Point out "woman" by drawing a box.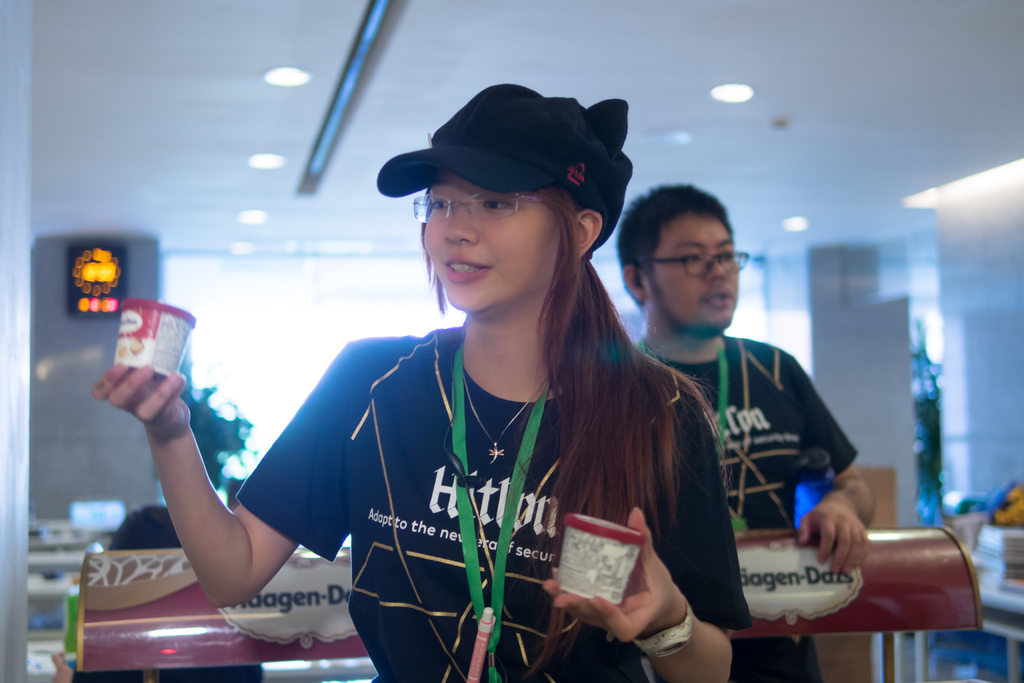
<region>198, 126, 749, 667</region>.
